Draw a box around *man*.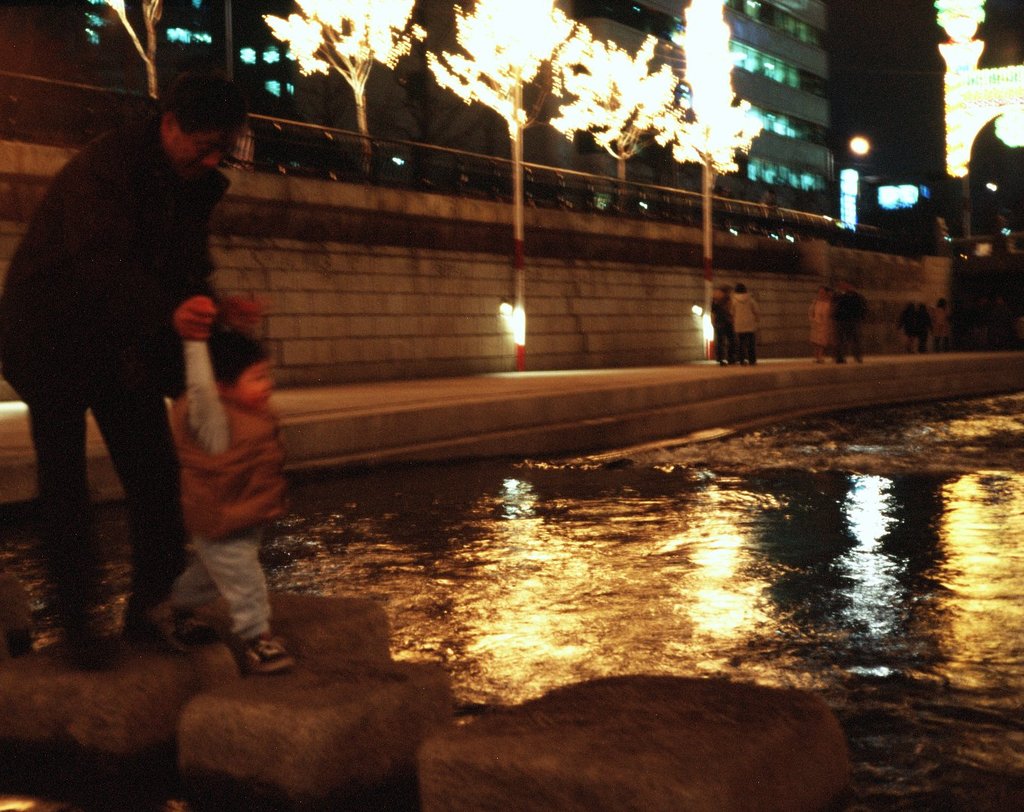
(left=31, top=70, right=285, bottom=647).
